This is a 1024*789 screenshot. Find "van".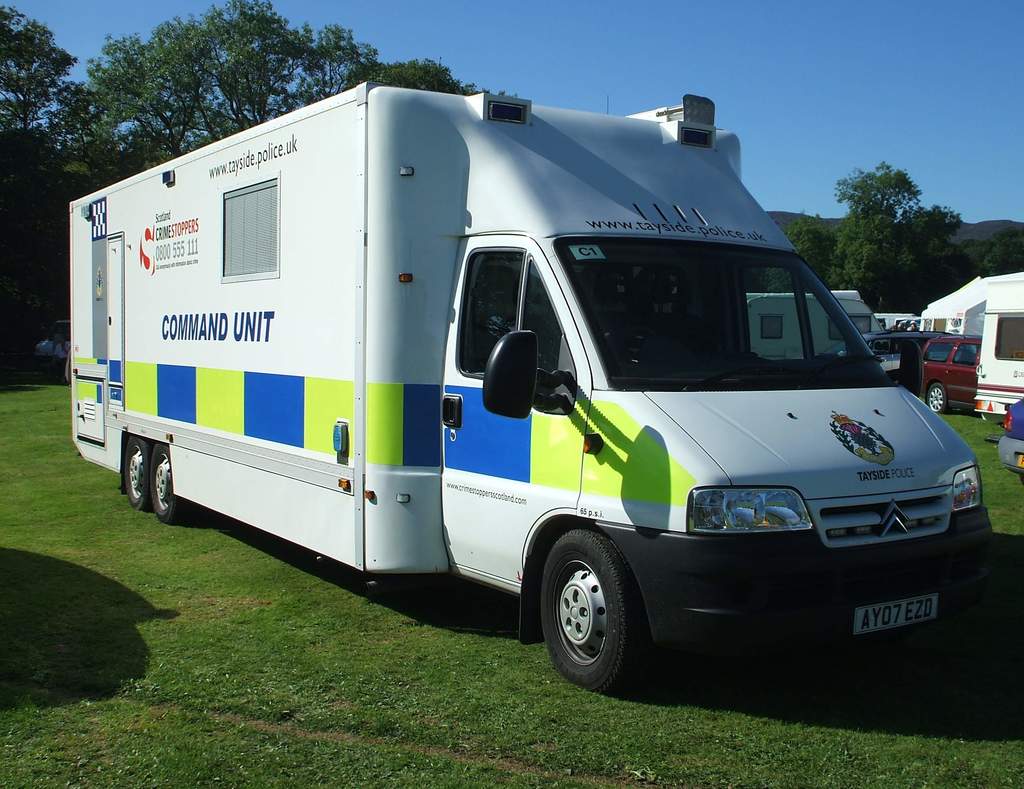
Bounding box: [745, 291, 885, 362].
